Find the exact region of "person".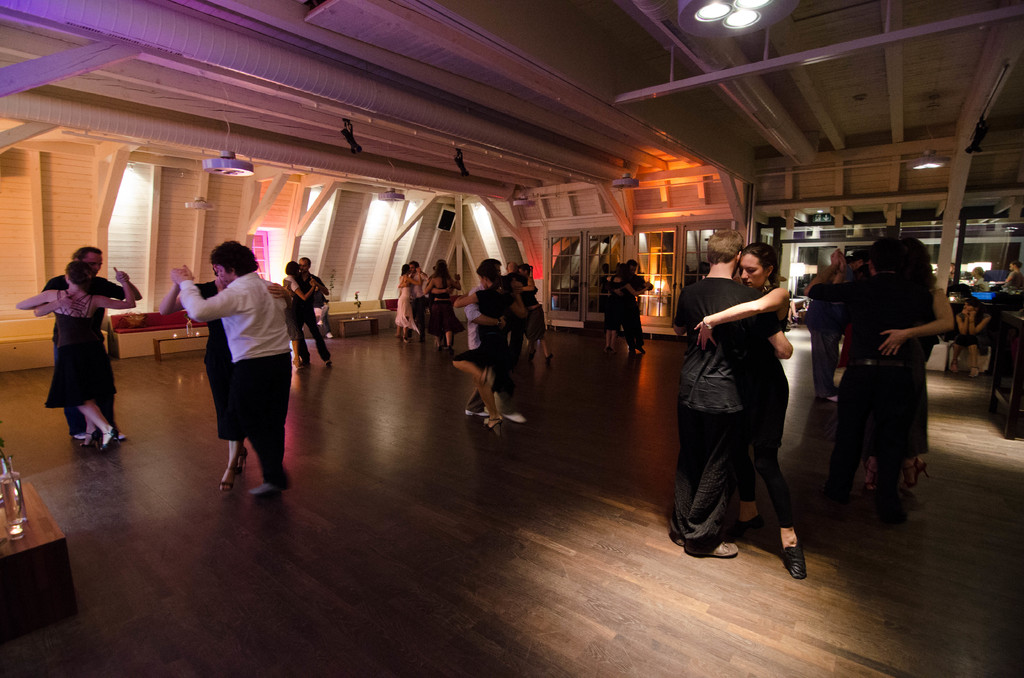
Exact region: 282 255 324 362.
